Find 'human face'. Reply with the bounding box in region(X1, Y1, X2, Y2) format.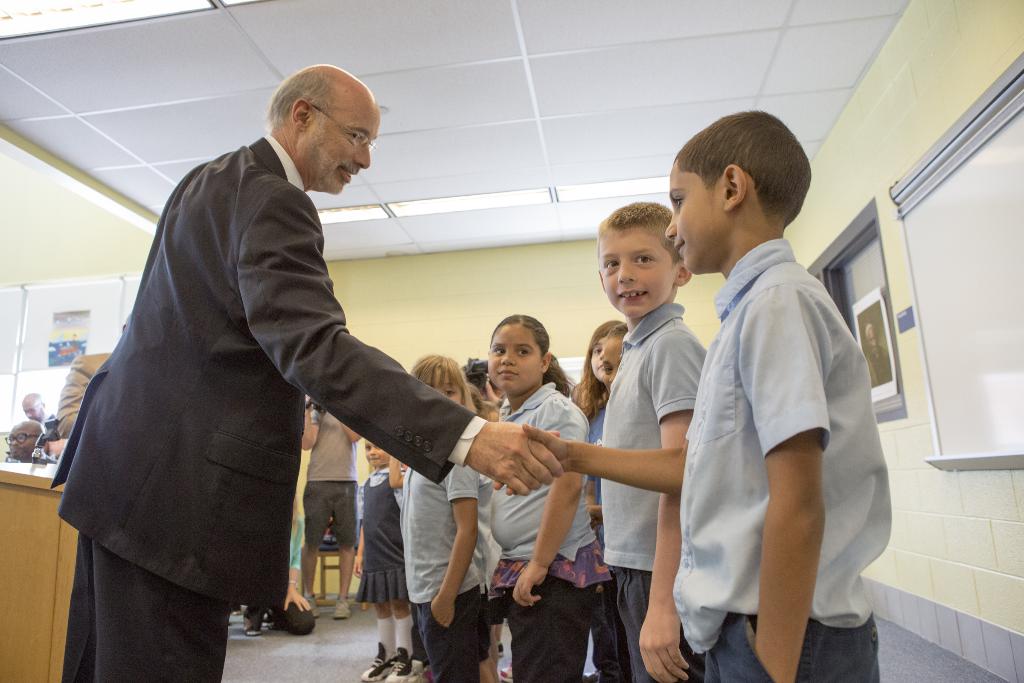
region(314, 111, 380, 199).
